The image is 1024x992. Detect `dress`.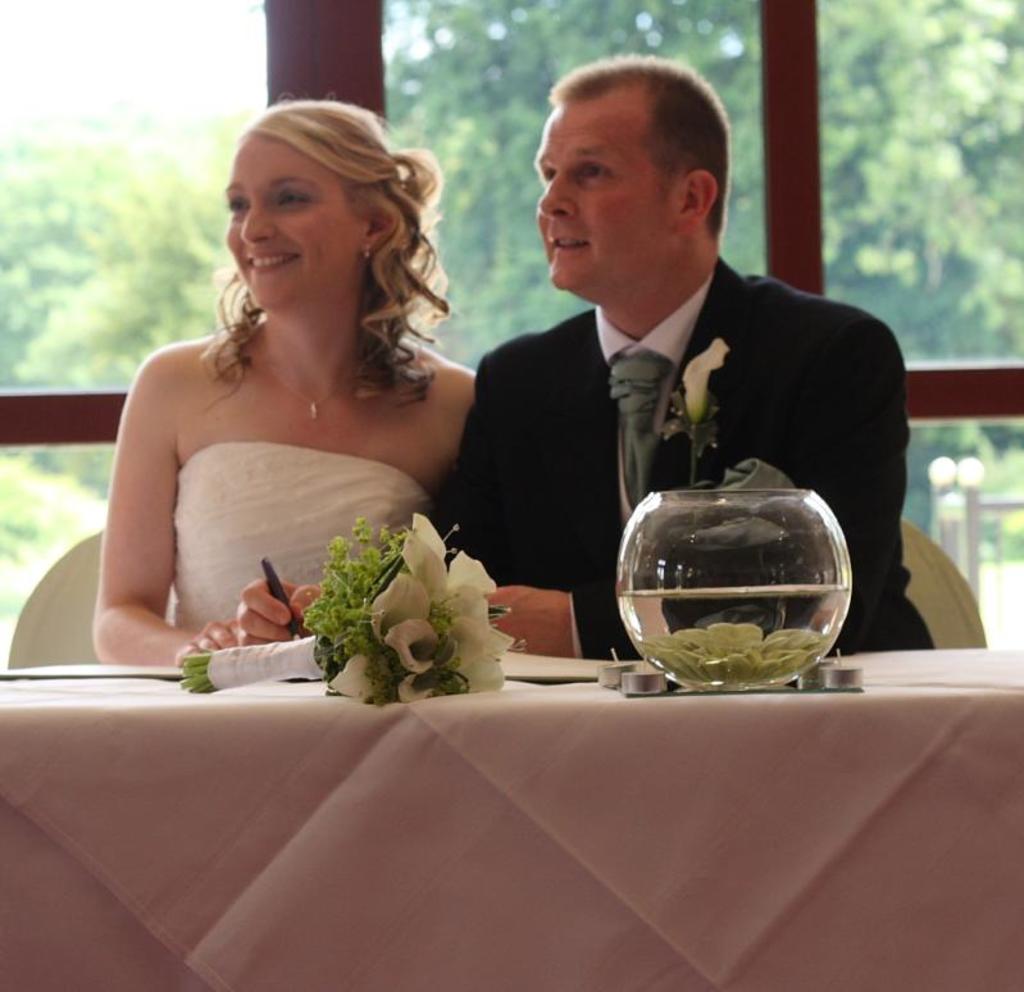
Detection: region(123, 276, 486, 693).
